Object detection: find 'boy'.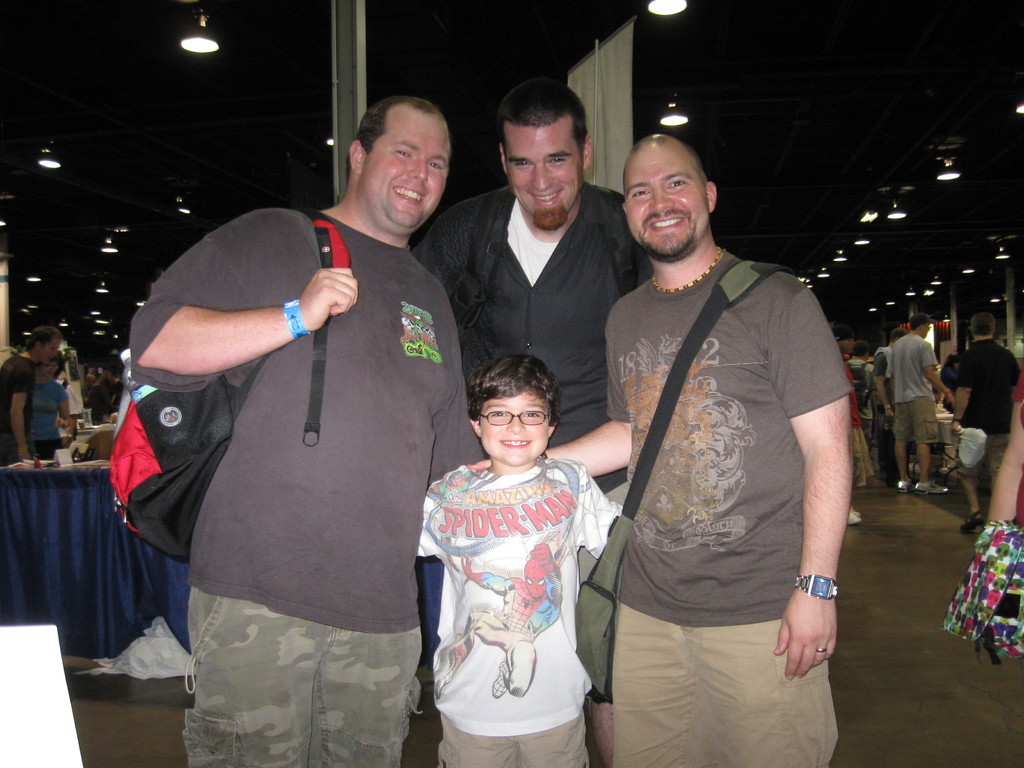
box(395, 337, 600, 751).
